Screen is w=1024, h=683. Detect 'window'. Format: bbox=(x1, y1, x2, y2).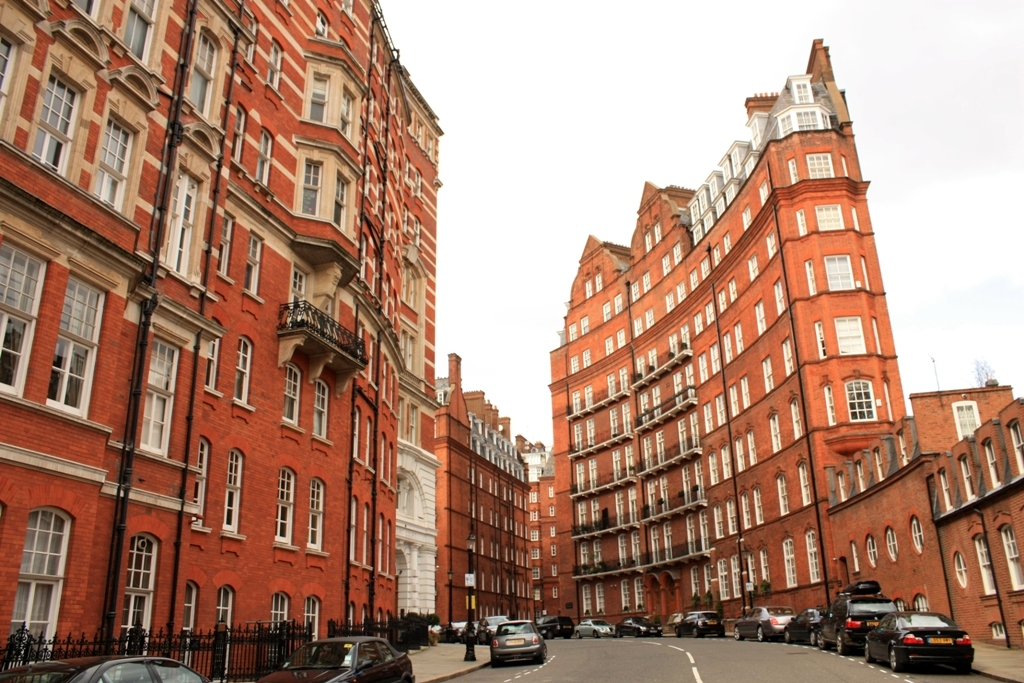
bbox=(742, 205, 752, 229).
